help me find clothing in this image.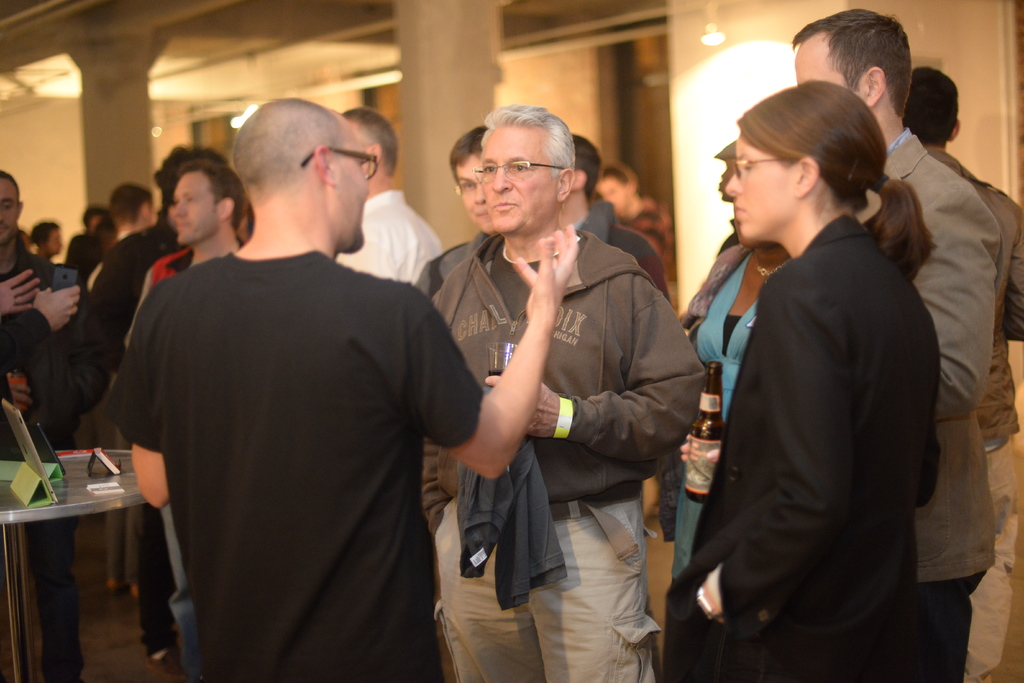
Found it: (x1=79, y1=220, x2=175, y2=652).
